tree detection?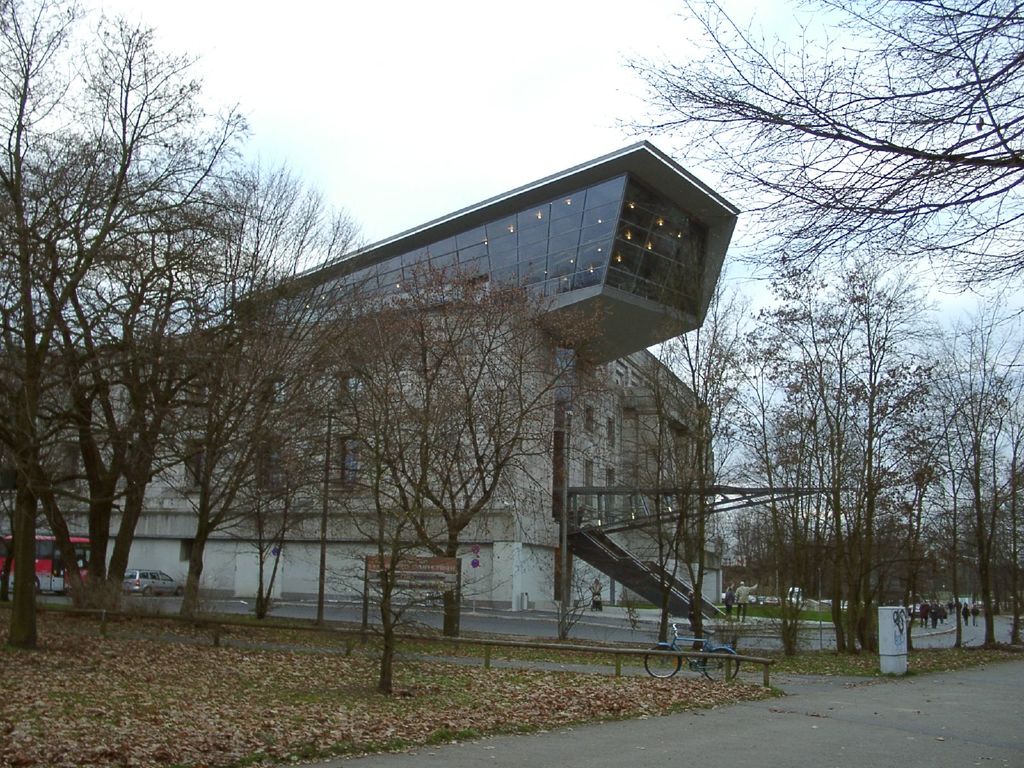
<bbox>0, 0, 232, 629</bbox>
